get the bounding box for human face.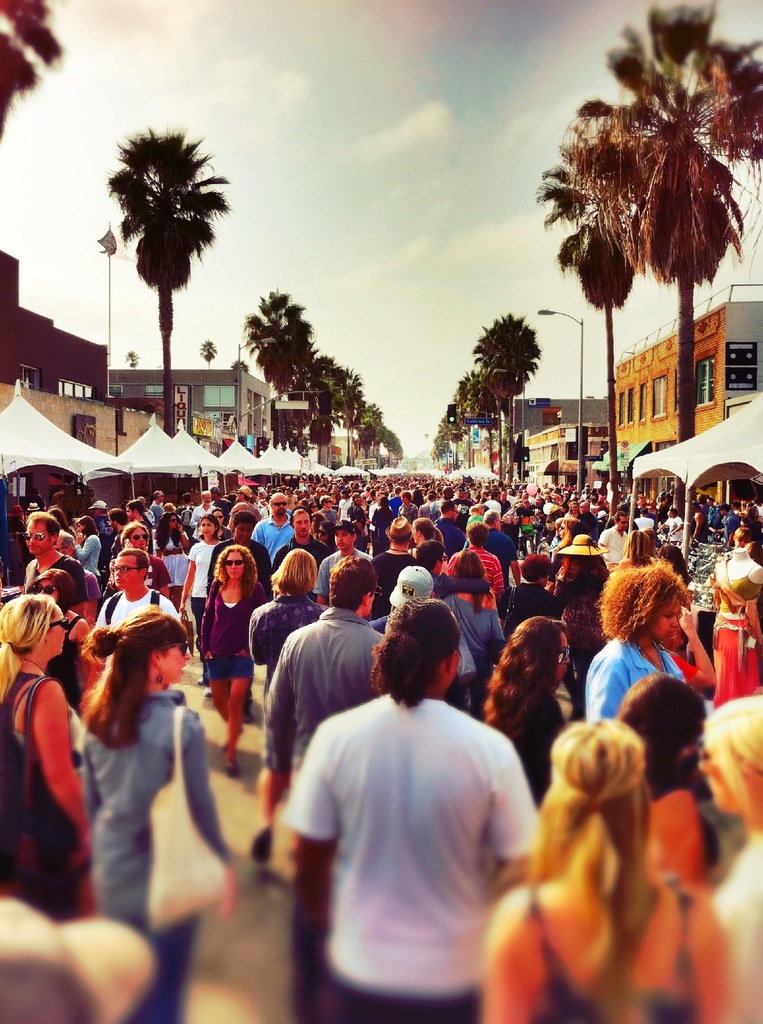
l=652, t=593, r=677, b=644.
